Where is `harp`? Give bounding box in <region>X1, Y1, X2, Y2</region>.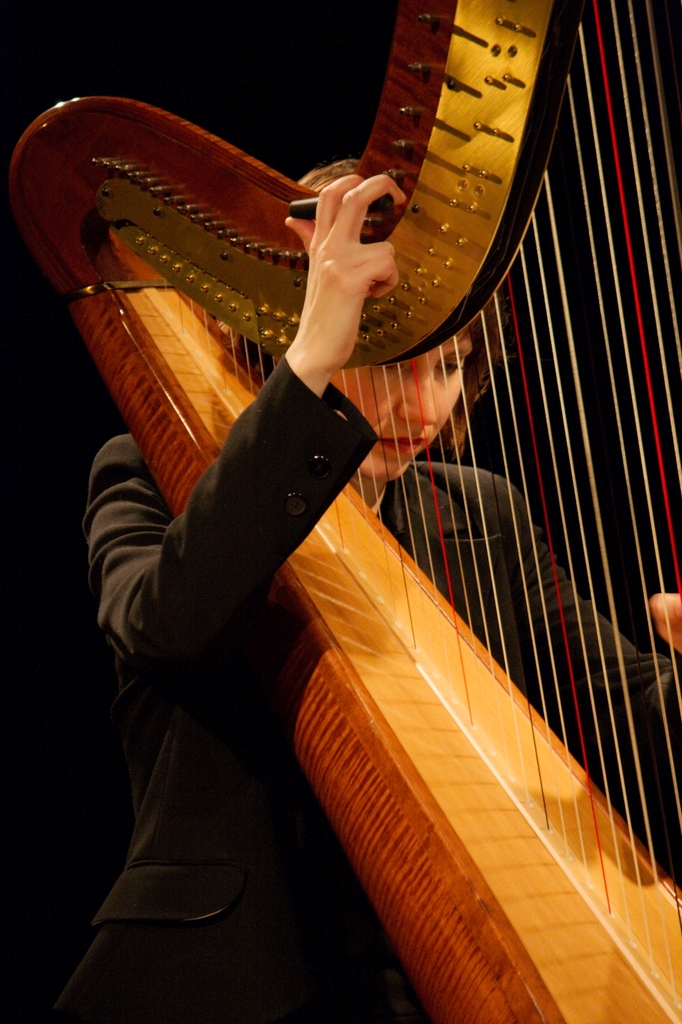
<region>8, 0, 681, 1023</region>.
